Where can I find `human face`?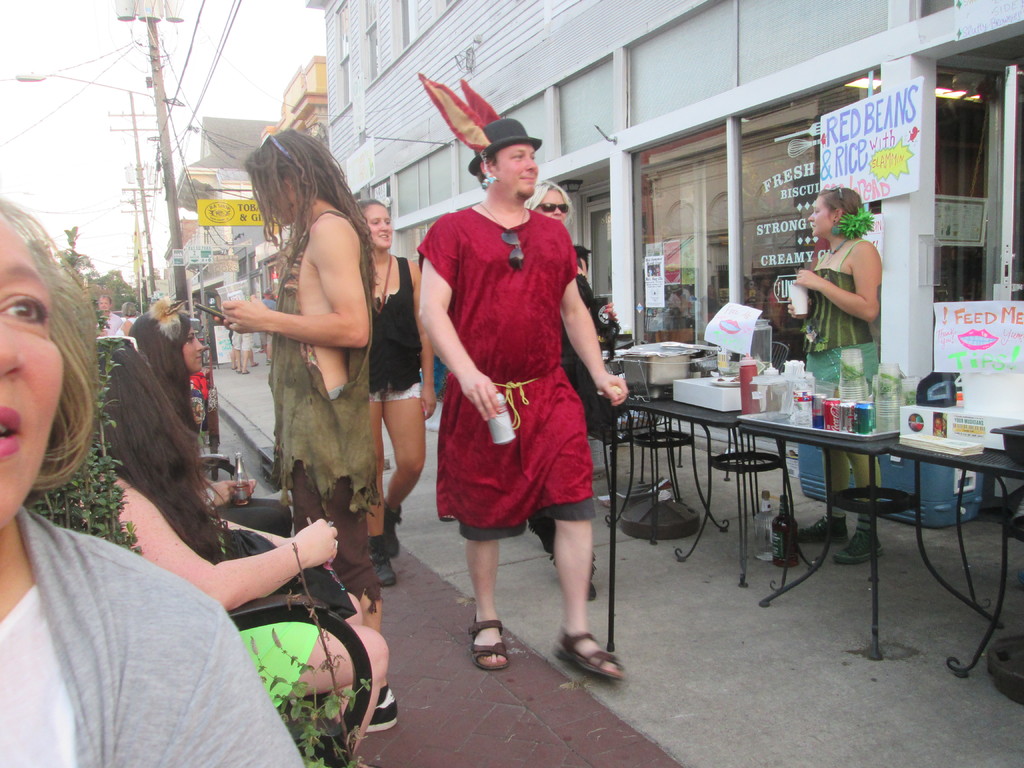
You can find it at bbox=(0, 211, 61, 522).
